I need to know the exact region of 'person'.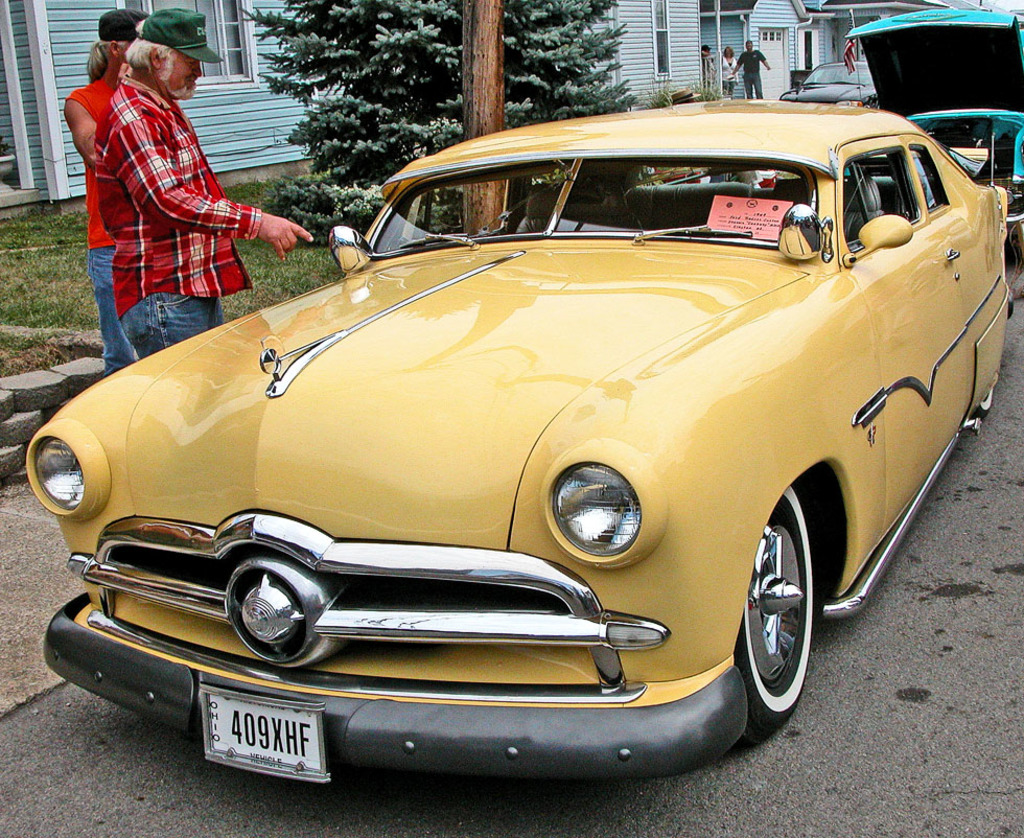
Region: left=86, top=21, right=264, bottom=337.
